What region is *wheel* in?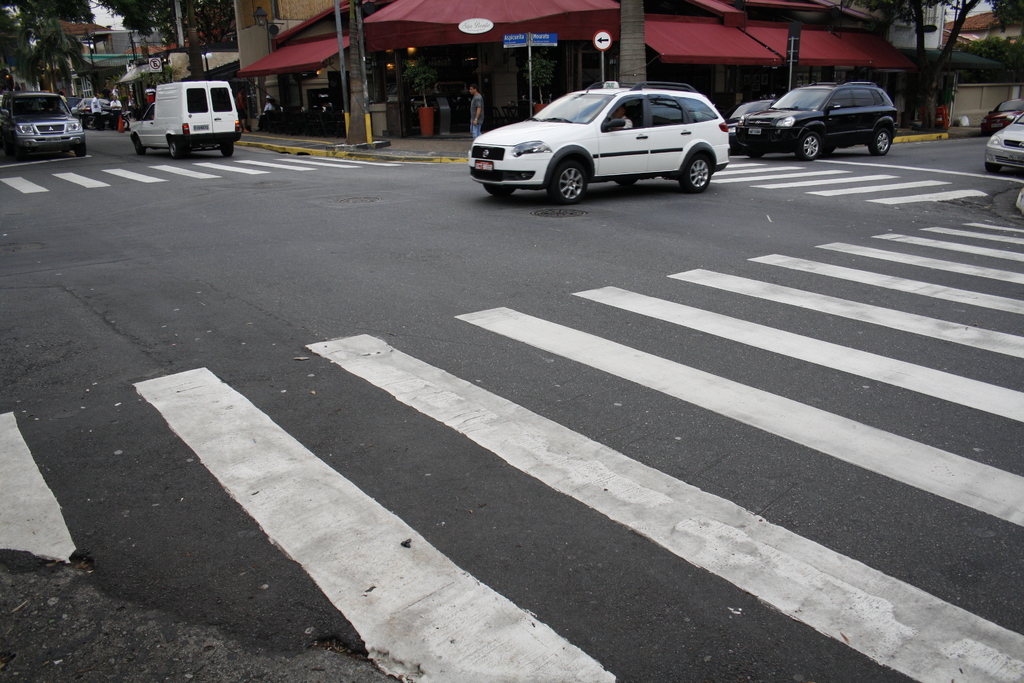
l=134, t=136, r=143, b=153.
